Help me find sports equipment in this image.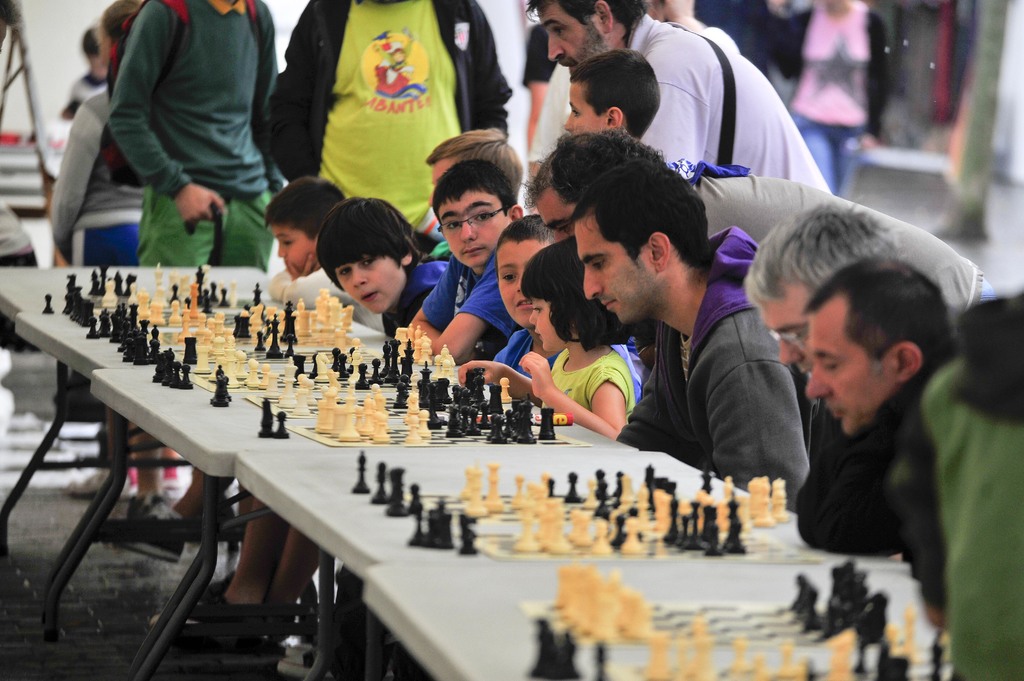
Found it: {"x1": 213, "y1": 333, "x2": 454, "y2": 419}.
